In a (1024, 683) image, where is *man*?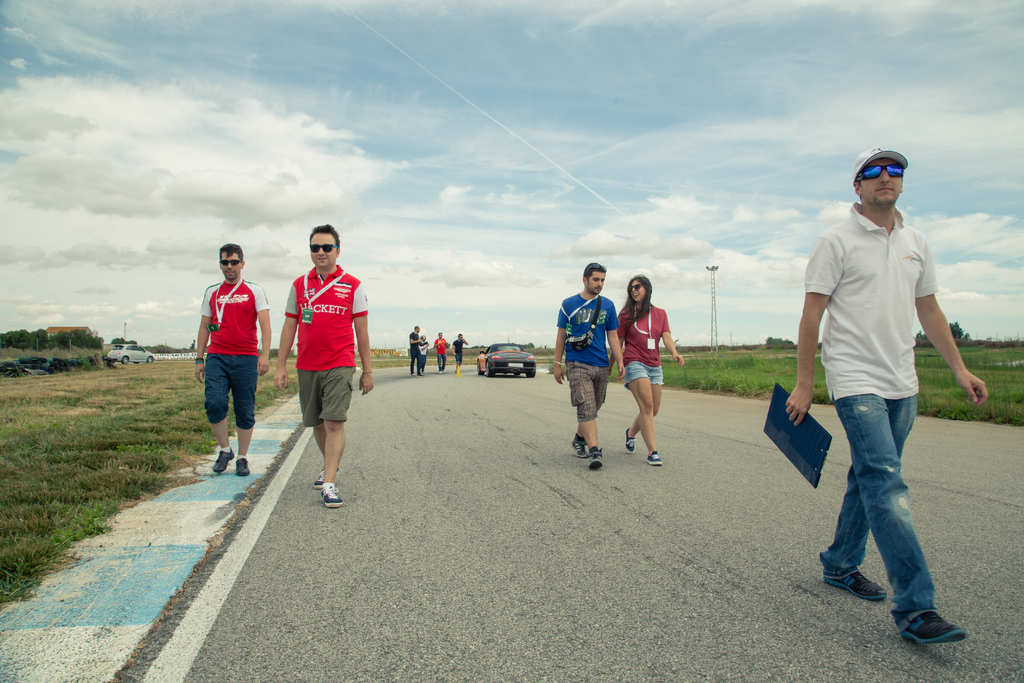
{"left": 794, "top": 147, "right": 973, "bottom": 627}.
